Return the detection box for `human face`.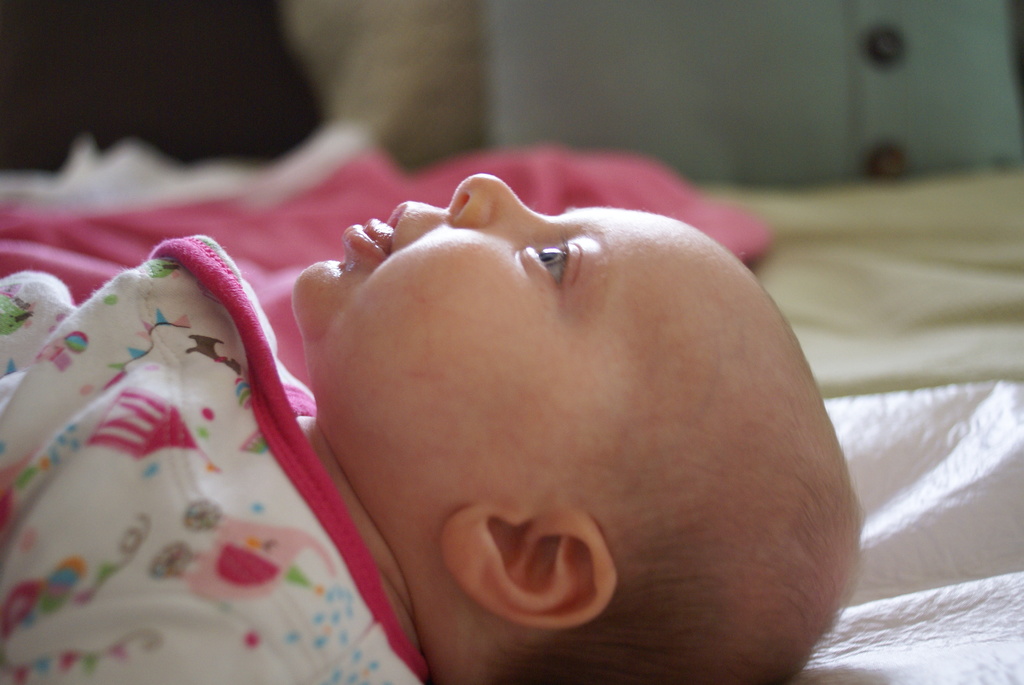
box(287, 165, 697, 505).
